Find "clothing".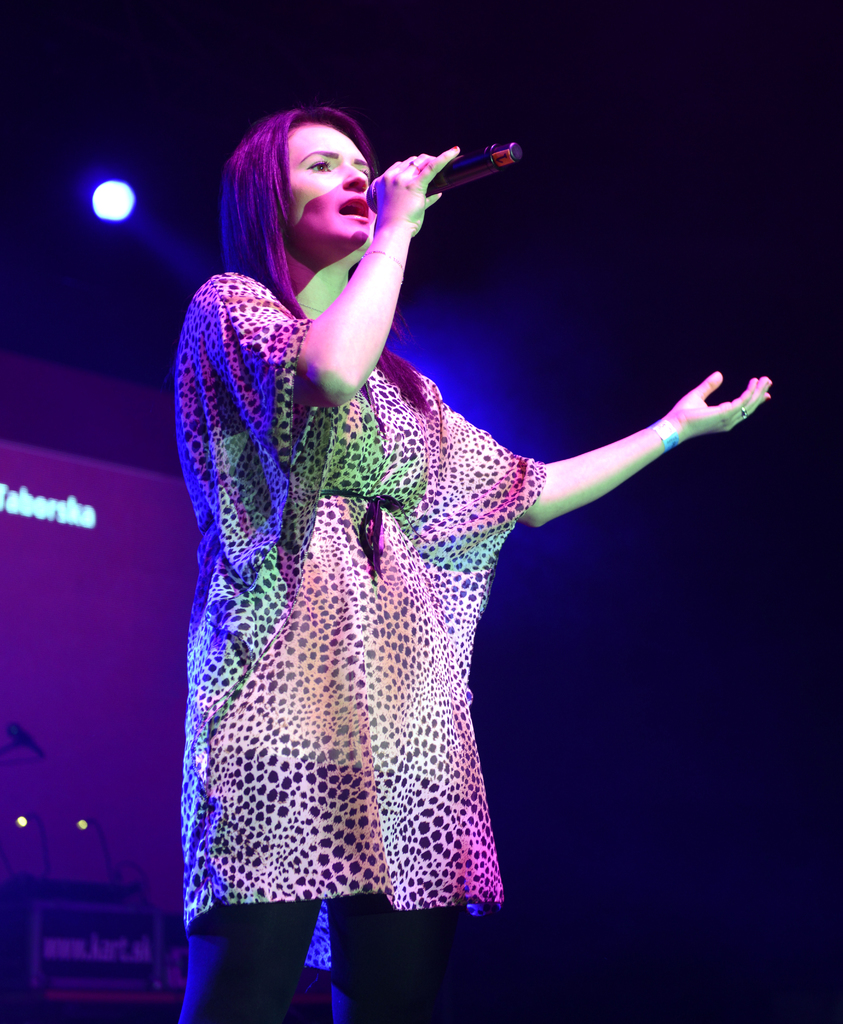
{"left": 147, "top": 165, "right": 644, "bottom": 961}.
